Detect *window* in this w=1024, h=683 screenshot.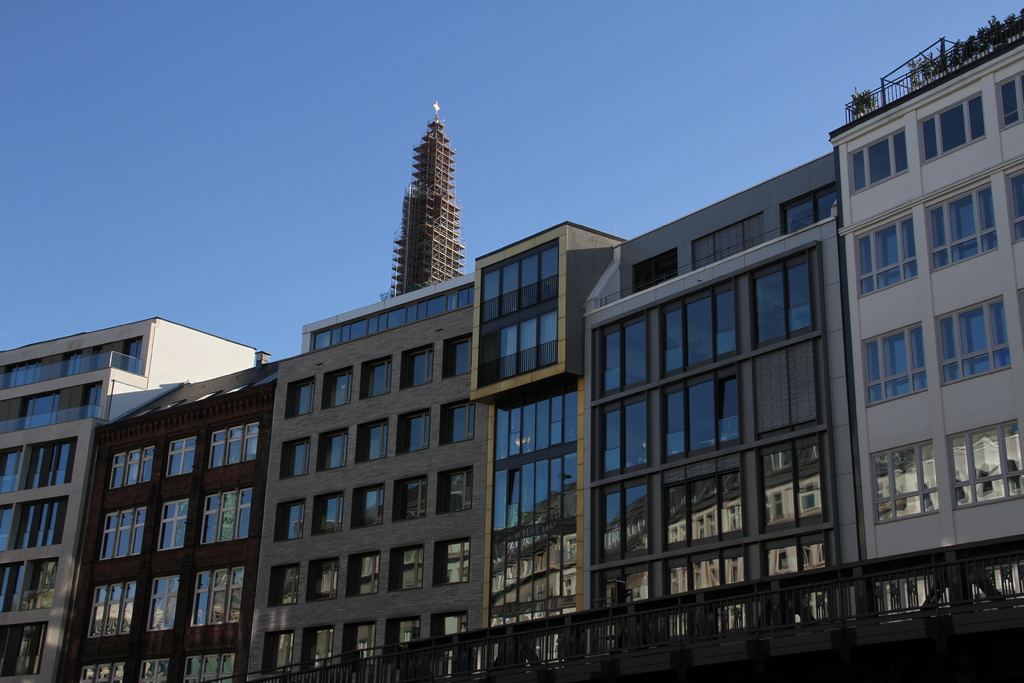
Detection: locate(145, 572, 180, 630).
